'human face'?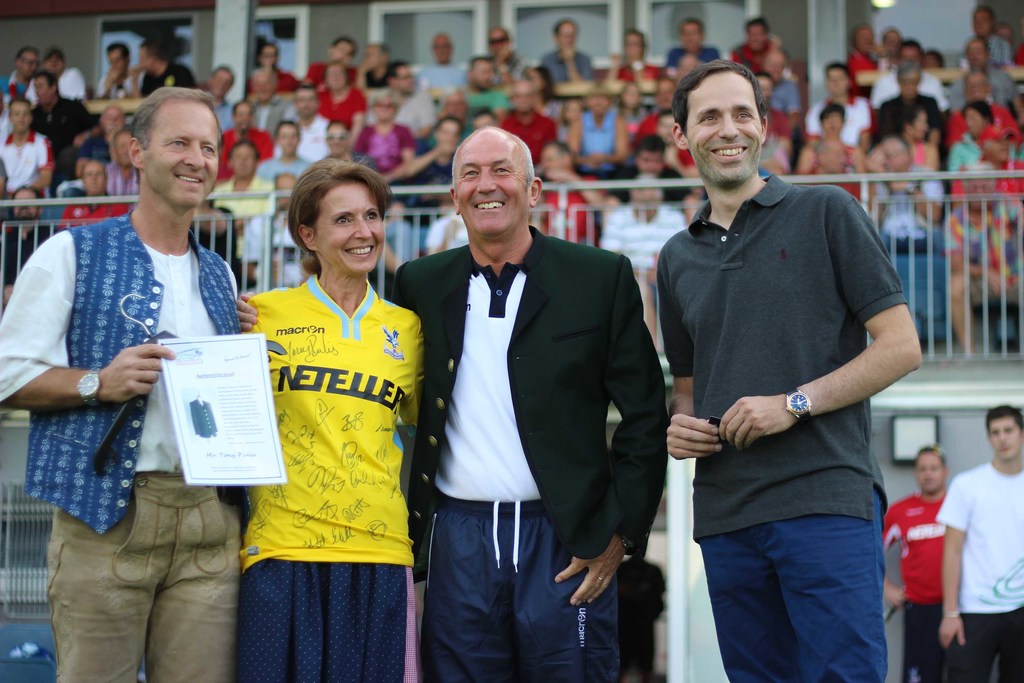
(326, 61, 343, 87)
